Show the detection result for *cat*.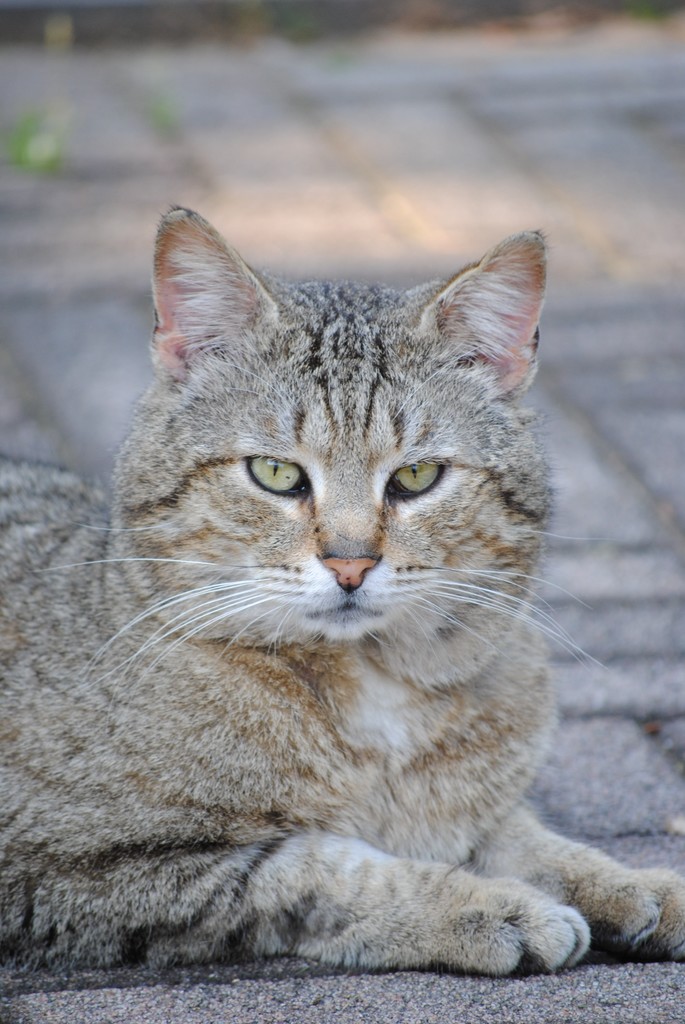
crop(0, 212, 684, 988).
